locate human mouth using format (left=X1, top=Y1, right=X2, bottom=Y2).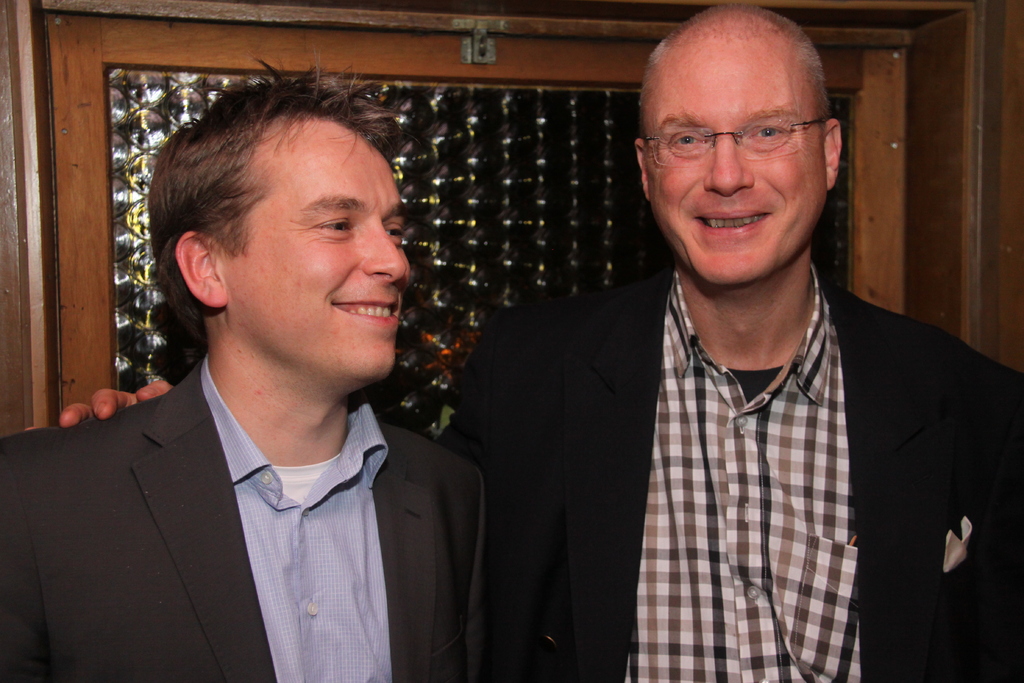
(left=332, top=299, right=403, bottom=328).
